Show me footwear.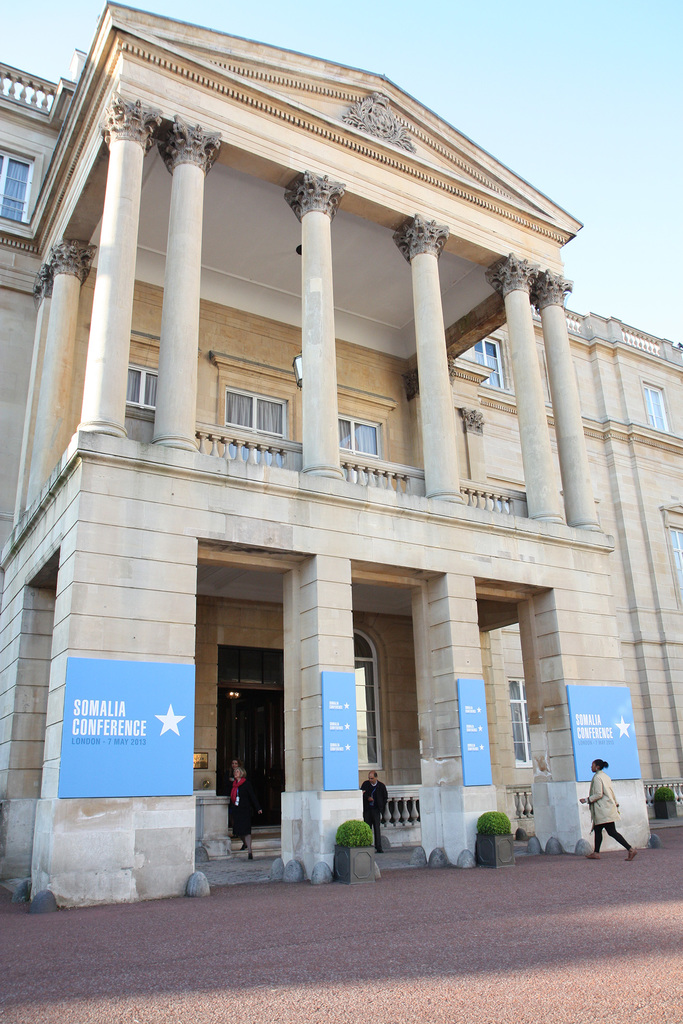
footwear is here: [584,851,602,860].
